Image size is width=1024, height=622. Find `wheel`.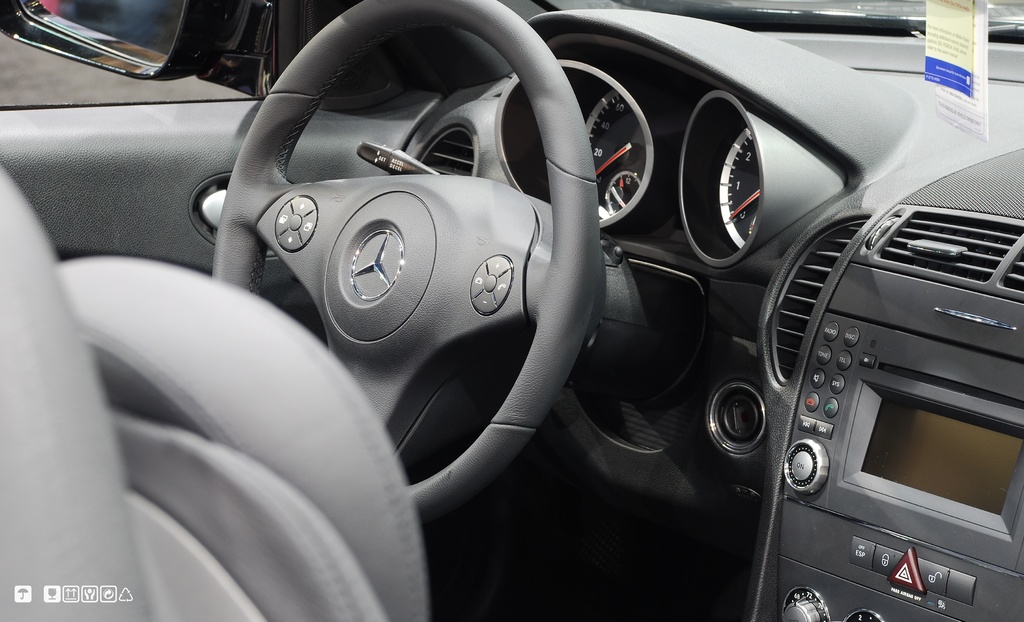
x1=206, y1=0, x2=605, y2=520.
